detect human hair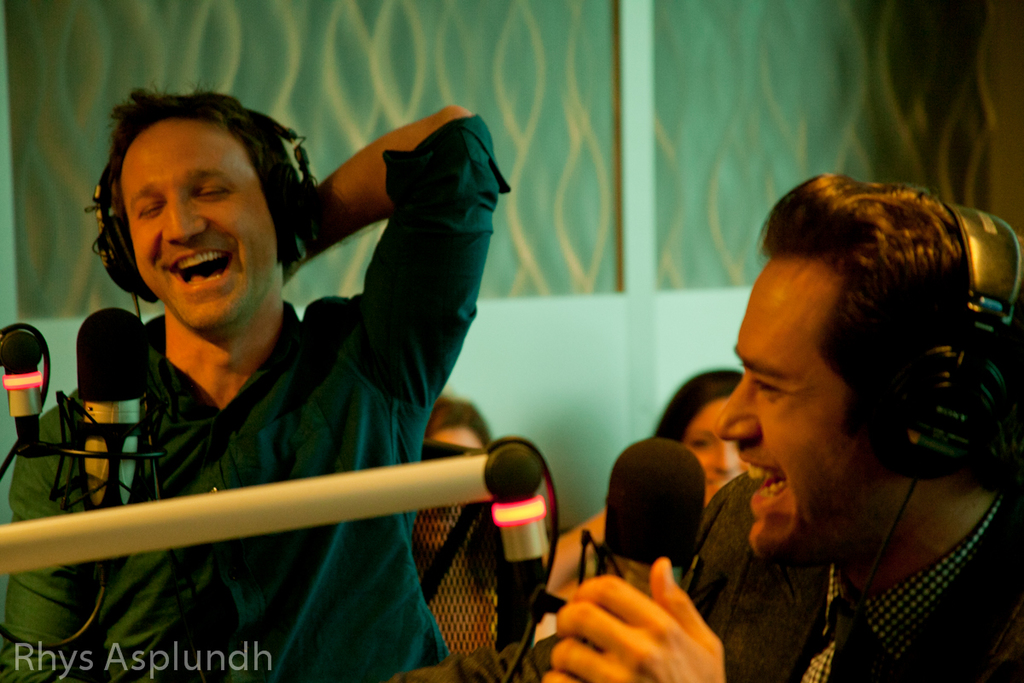
<box>108,76,280,211</box>
